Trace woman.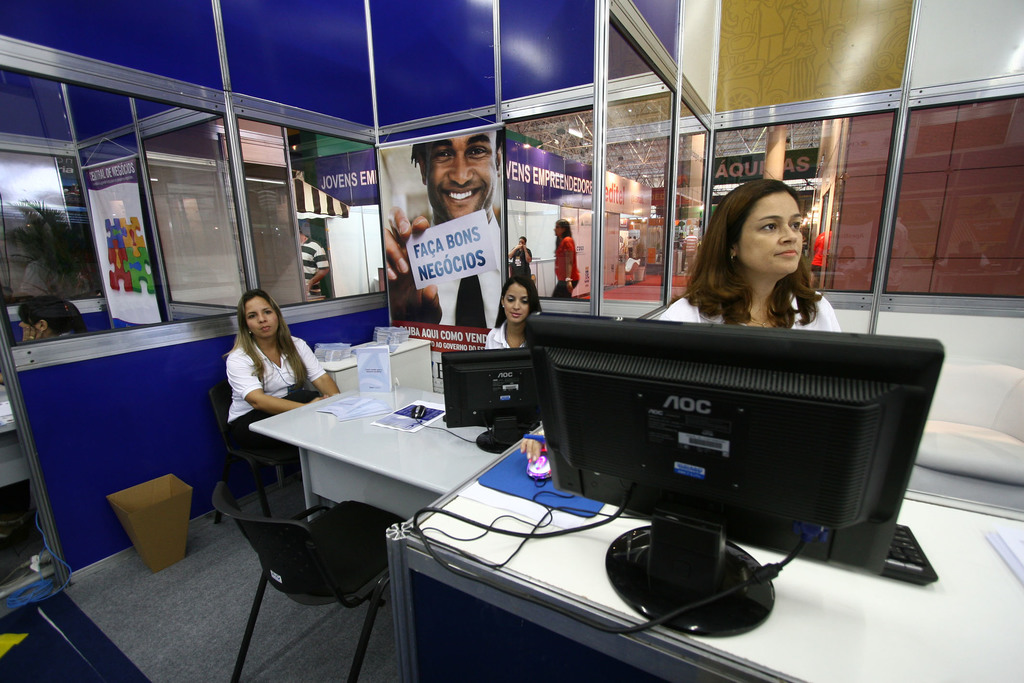
Traced to left=483, top=272, right=540, bottom=352.
